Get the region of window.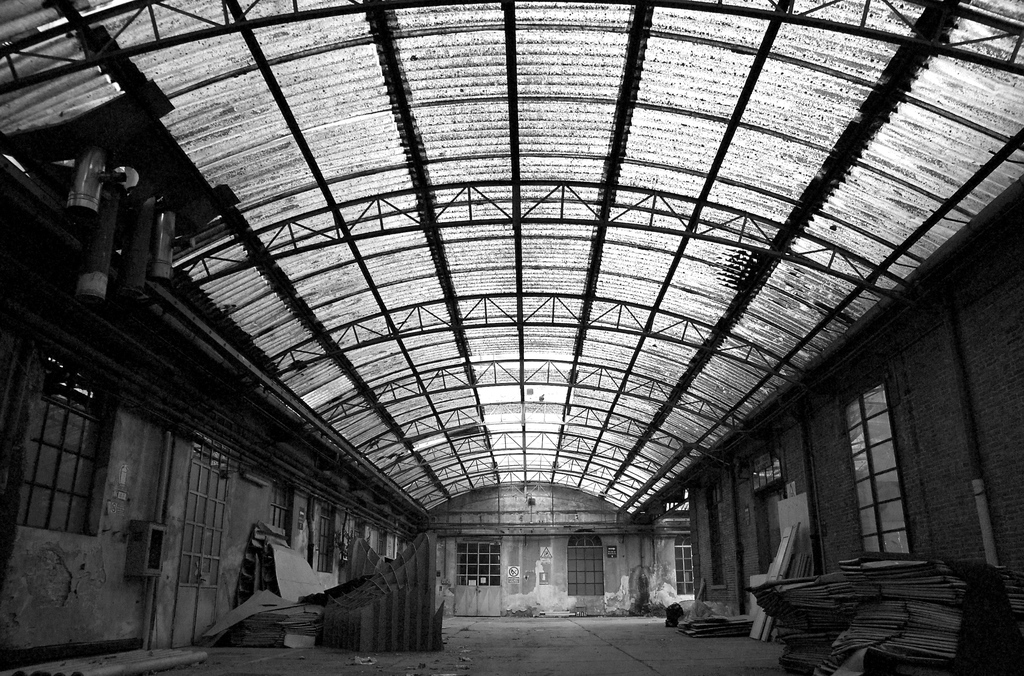
(180, 443, 219, 583).
